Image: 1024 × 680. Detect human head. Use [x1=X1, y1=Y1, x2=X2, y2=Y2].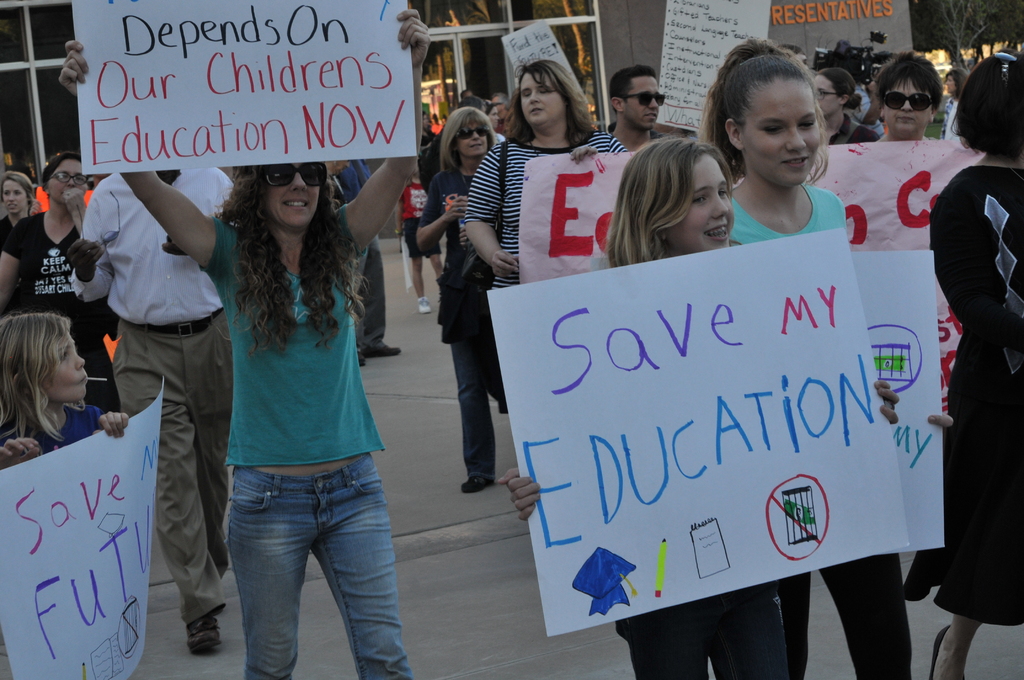
[x1=490, y1=93, x2=508, y2=113].
